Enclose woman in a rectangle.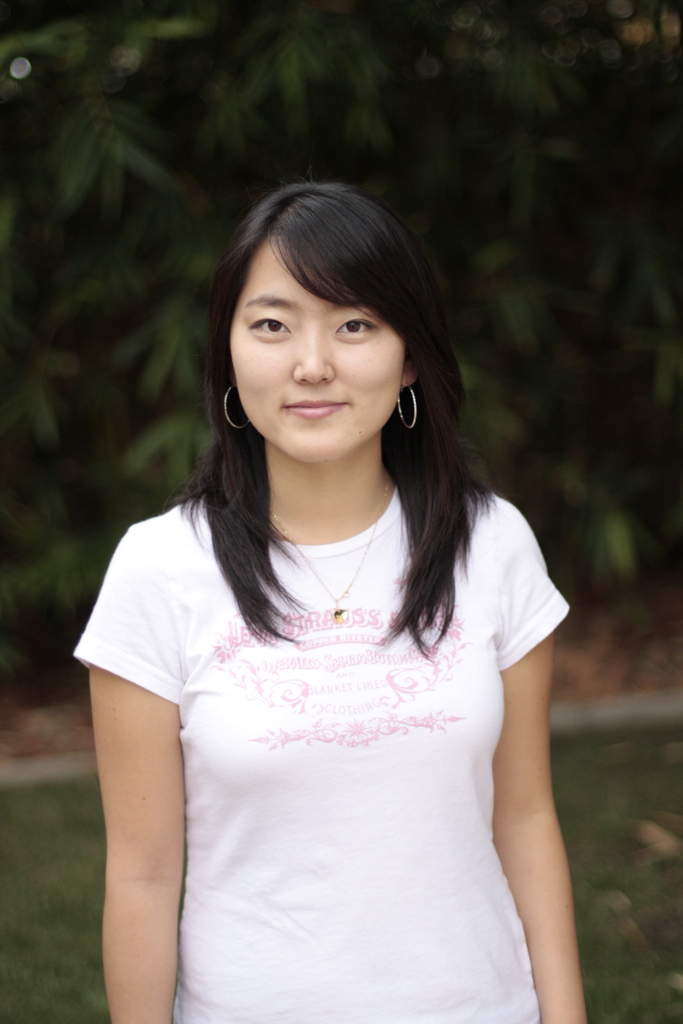
select_region(94, 159, 608, 1019).
